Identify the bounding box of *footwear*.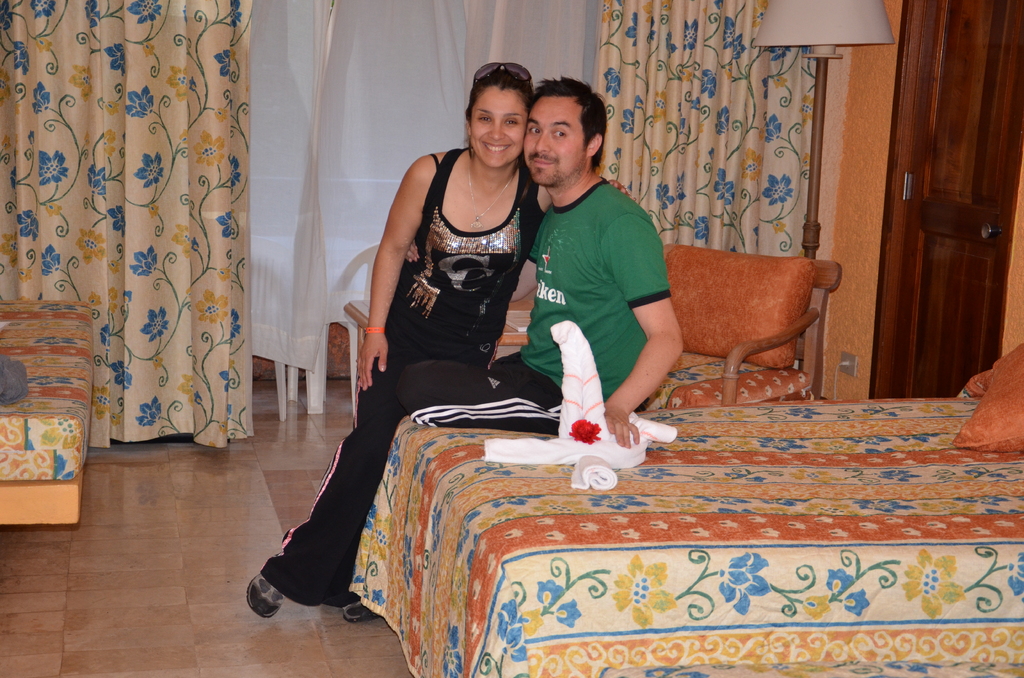
(342, 599, 364, 620).
